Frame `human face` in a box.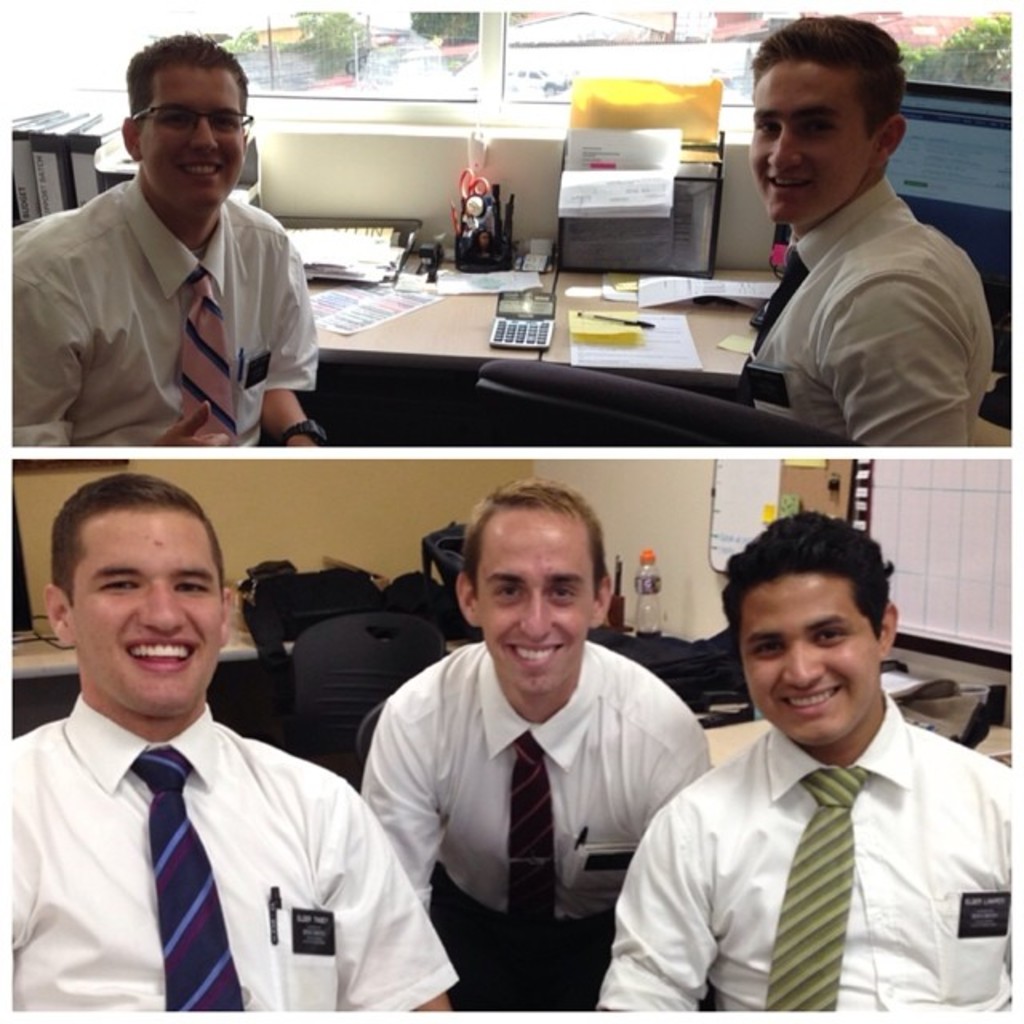
485:530:592:696.
